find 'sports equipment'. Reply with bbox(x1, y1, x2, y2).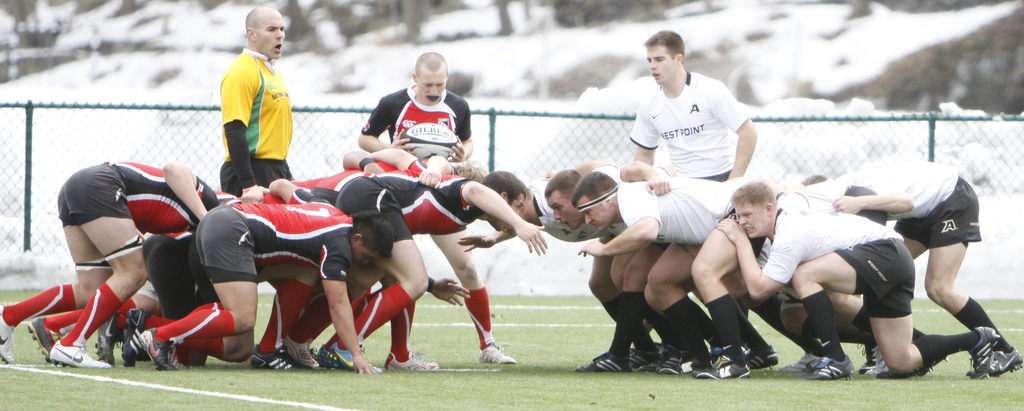
bbox(140, 328, 179, 373).
